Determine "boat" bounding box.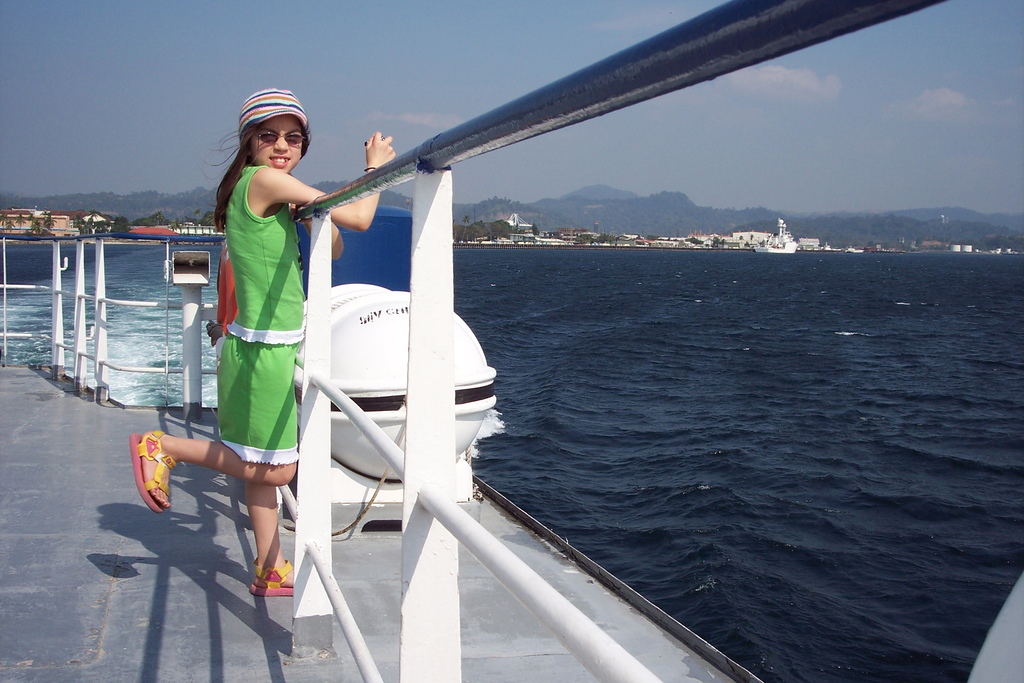
Determined: (2, 0, 1023, 682).
